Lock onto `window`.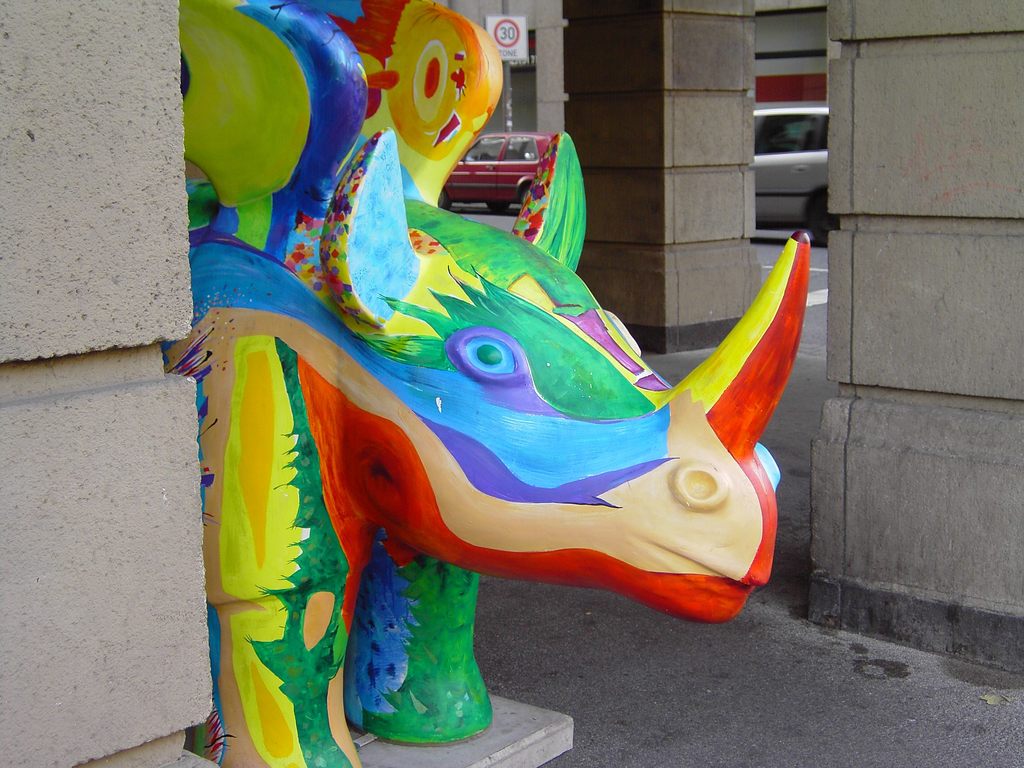
Locked: bbox=(509, 132, 530, 161).
